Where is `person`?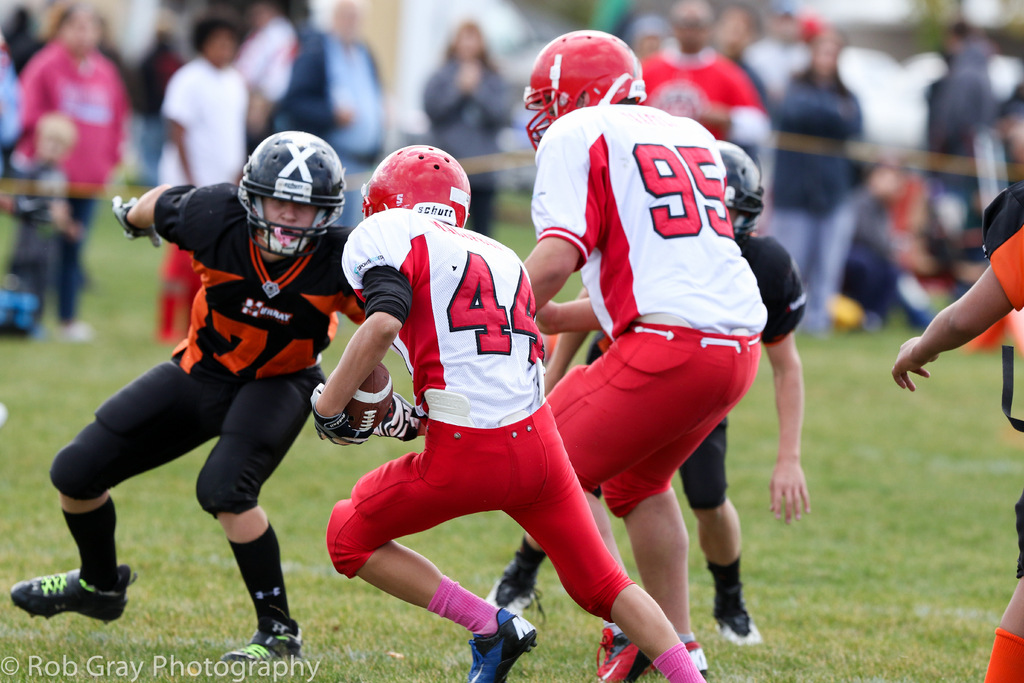
bbox=[9, 133, 367, 662].
